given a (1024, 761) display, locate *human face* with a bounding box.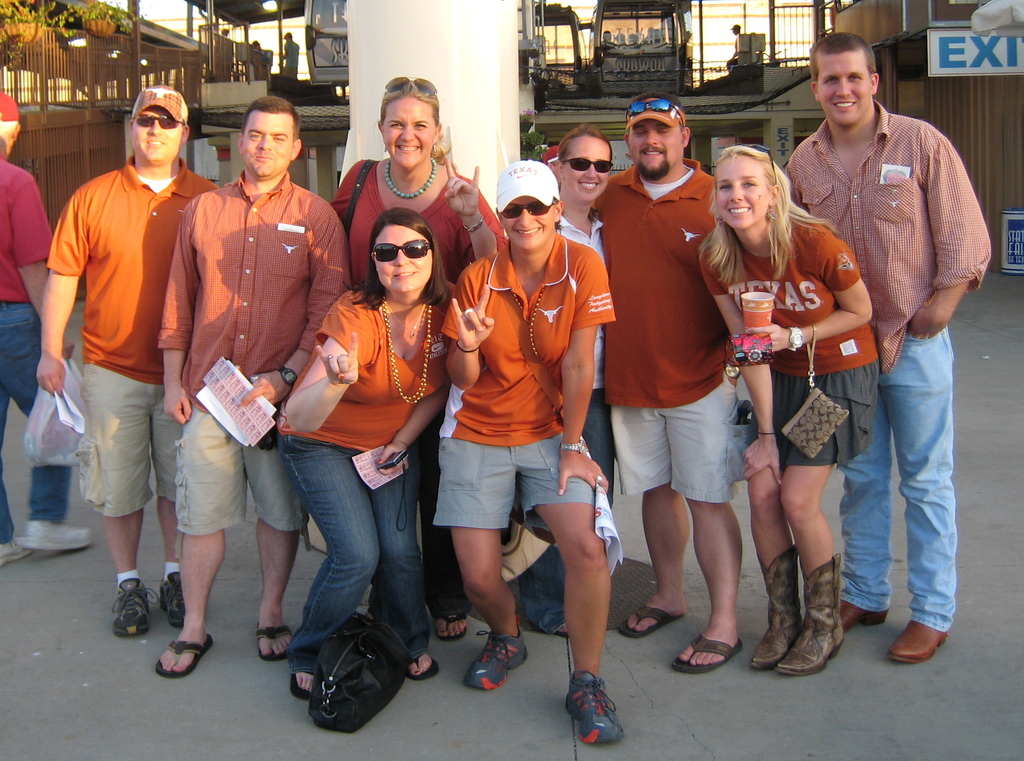
Located: pyautogui.locateOnScreen(130, 104, 186, 164).
